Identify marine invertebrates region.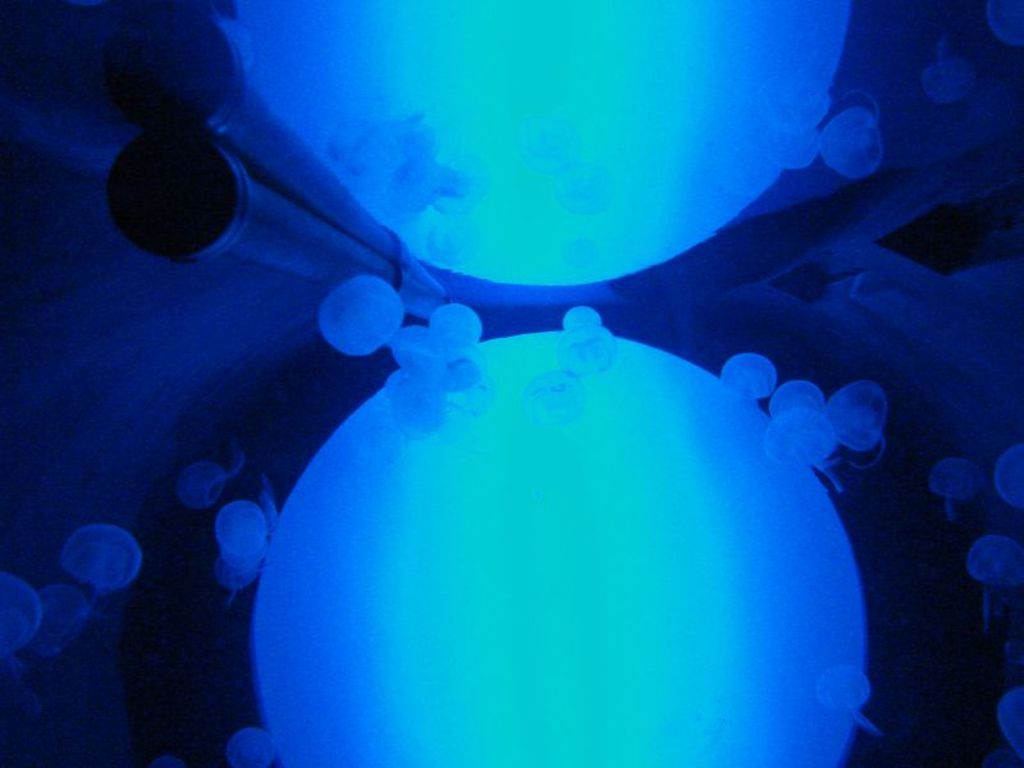
Region: {"x1": 814, "y1": 657, "x2": 891, "y2": 753}.
